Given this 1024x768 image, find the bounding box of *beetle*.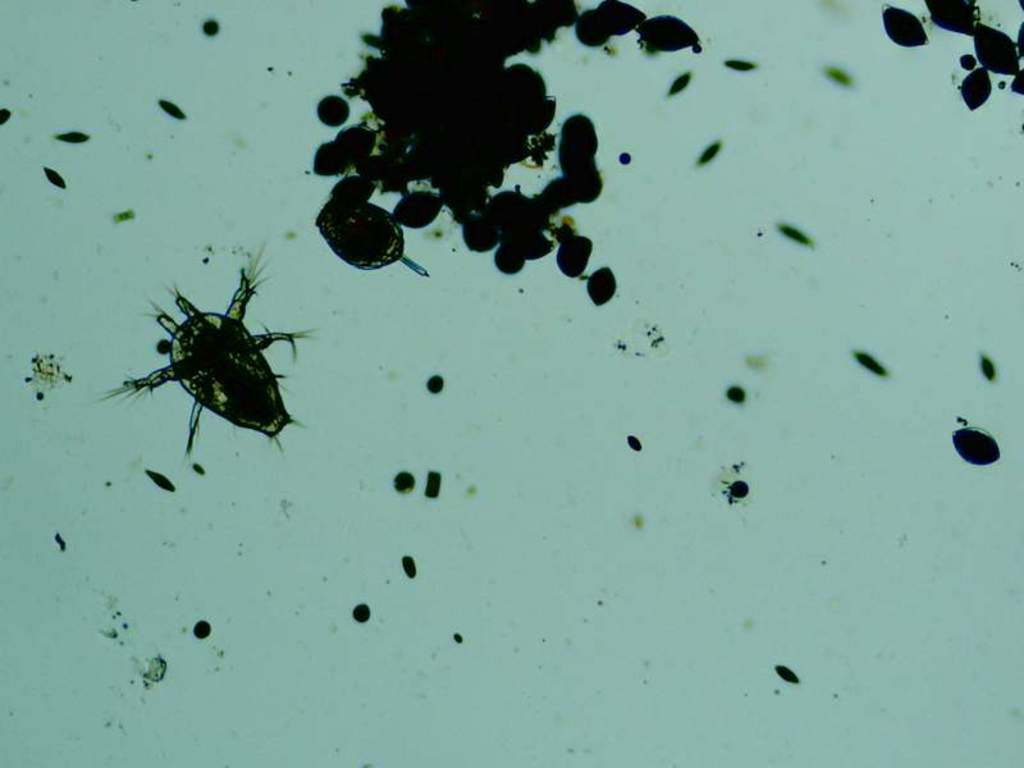
locate(106, 256, 319, 462).
